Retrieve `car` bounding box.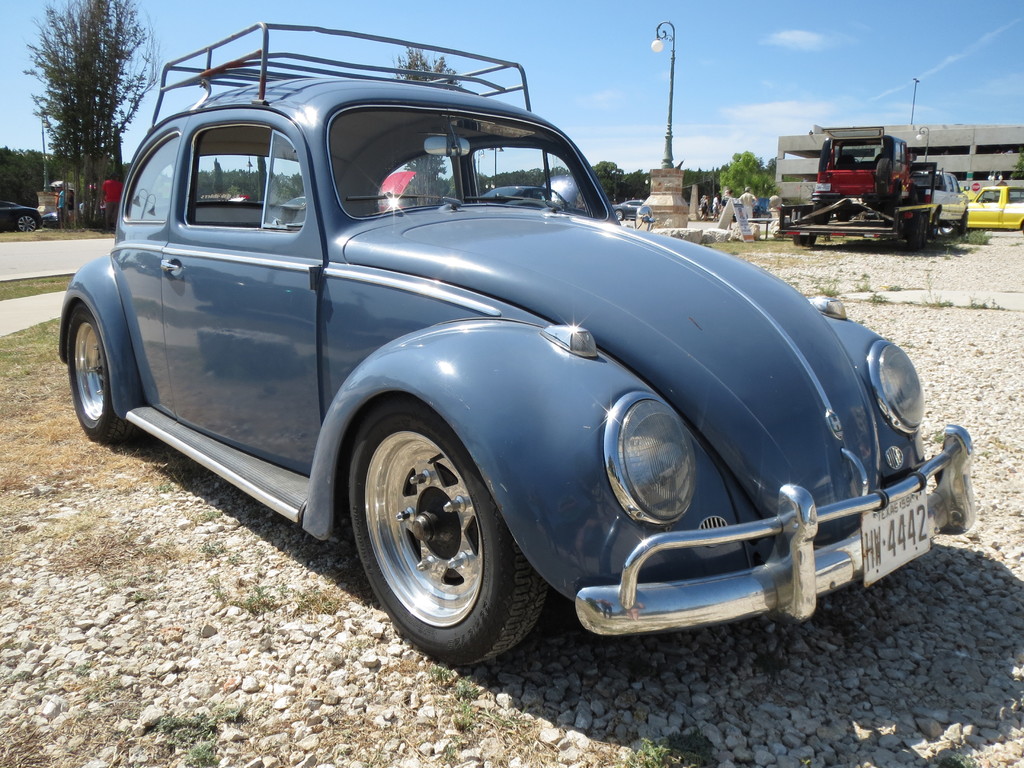
Bounding box: 0 196 45 234.
